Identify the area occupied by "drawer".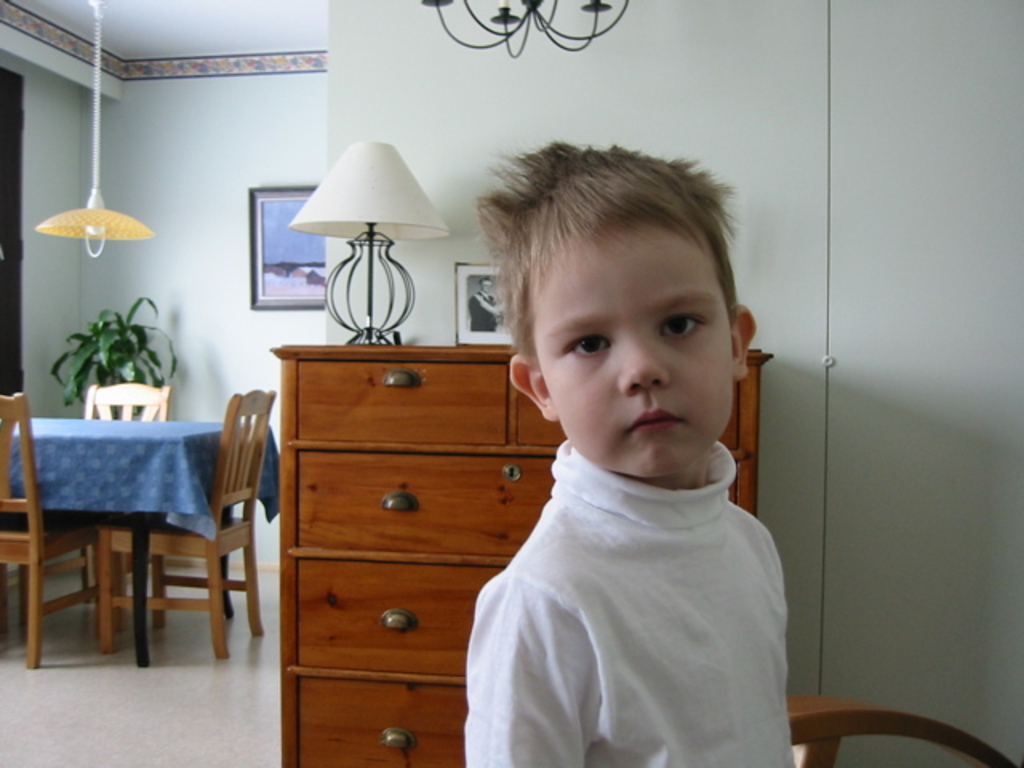
Area: (298, 360, 506, 437).
